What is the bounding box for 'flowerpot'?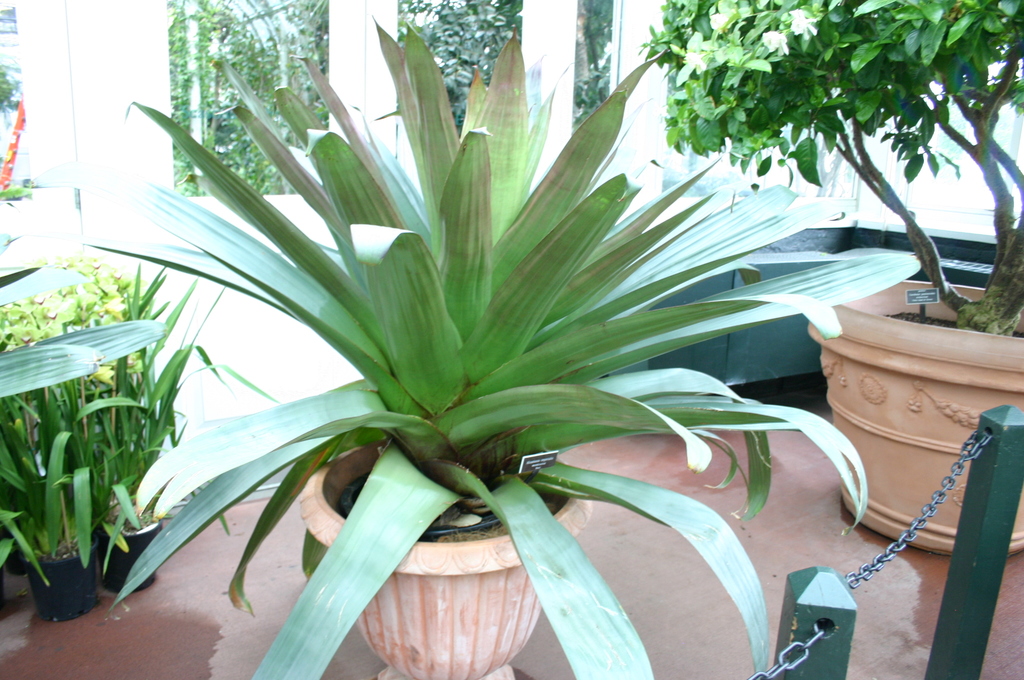
{"left": 300, "top": 435, "right": 592, "bottom": 679}.
